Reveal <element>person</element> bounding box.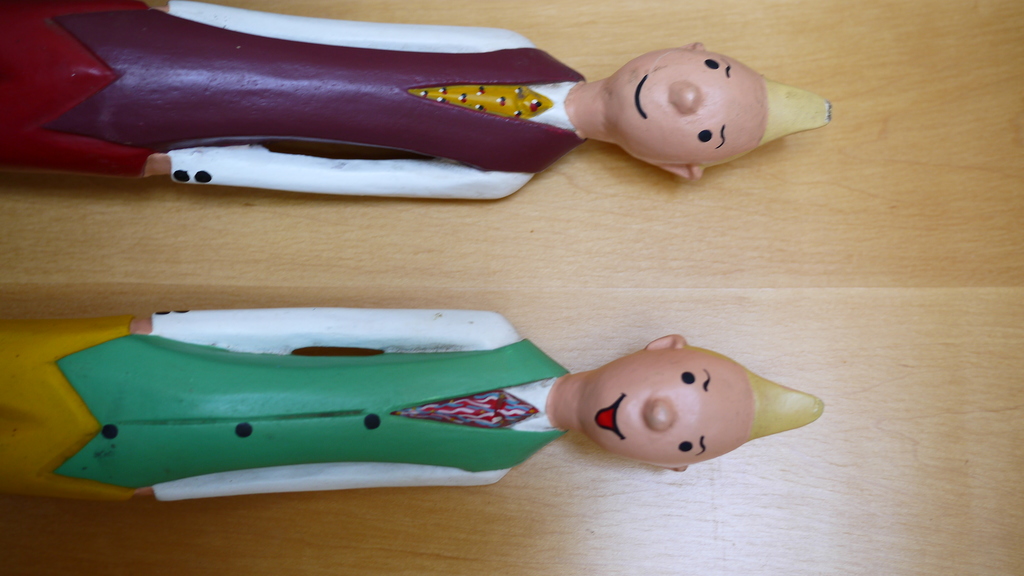
Revealed: box=[0, 308, 824, 502].
